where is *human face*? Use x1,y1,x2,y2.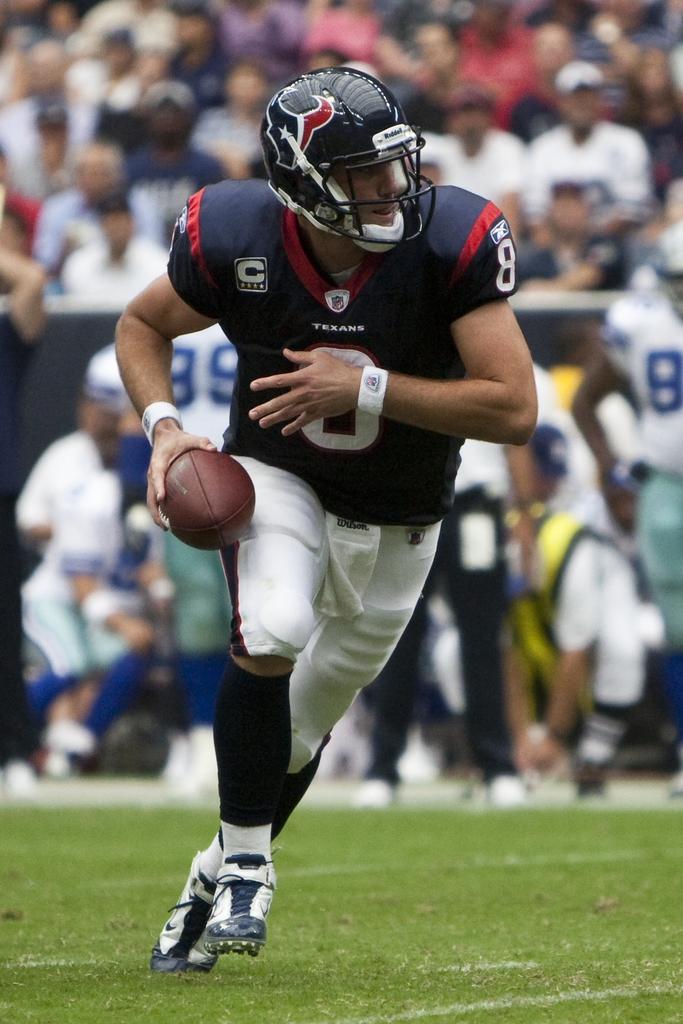
329,151,418,232.
